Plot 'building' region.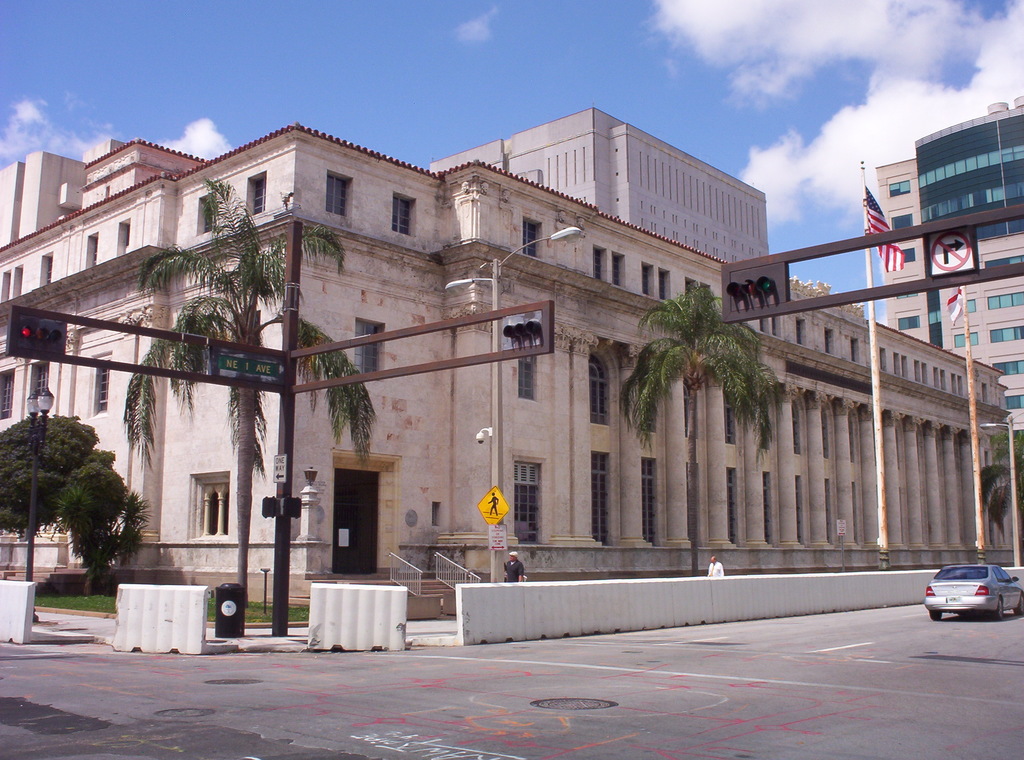
Plotted at x1=0, y1=106, x2=1018, y2=622.
